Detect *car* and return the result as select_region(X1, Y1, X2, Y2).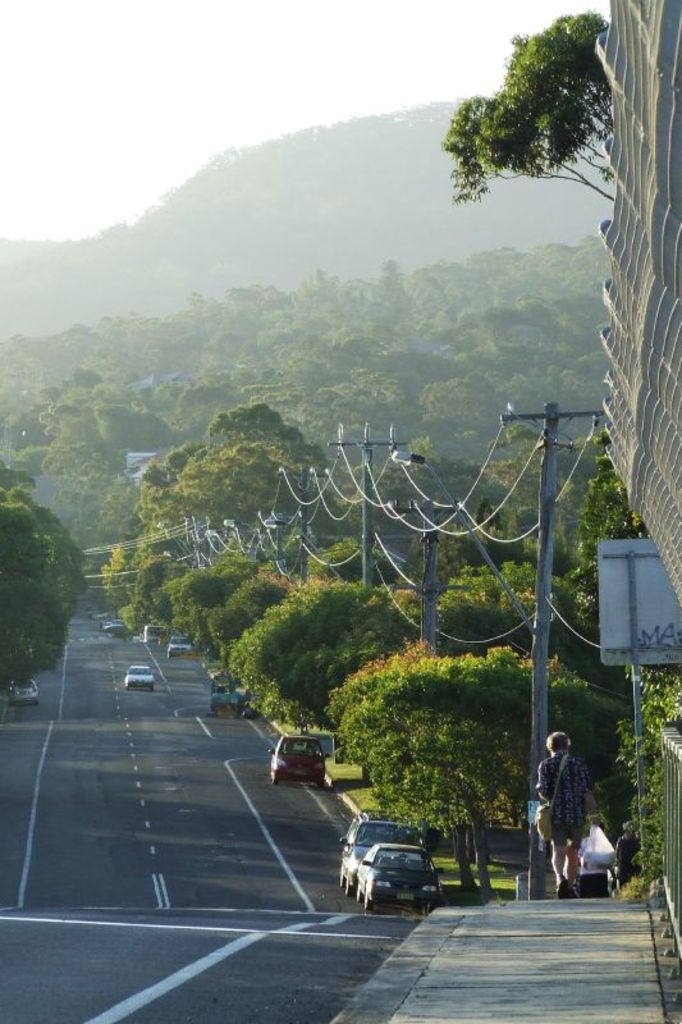
select_region(270, 735, 331, 783).
